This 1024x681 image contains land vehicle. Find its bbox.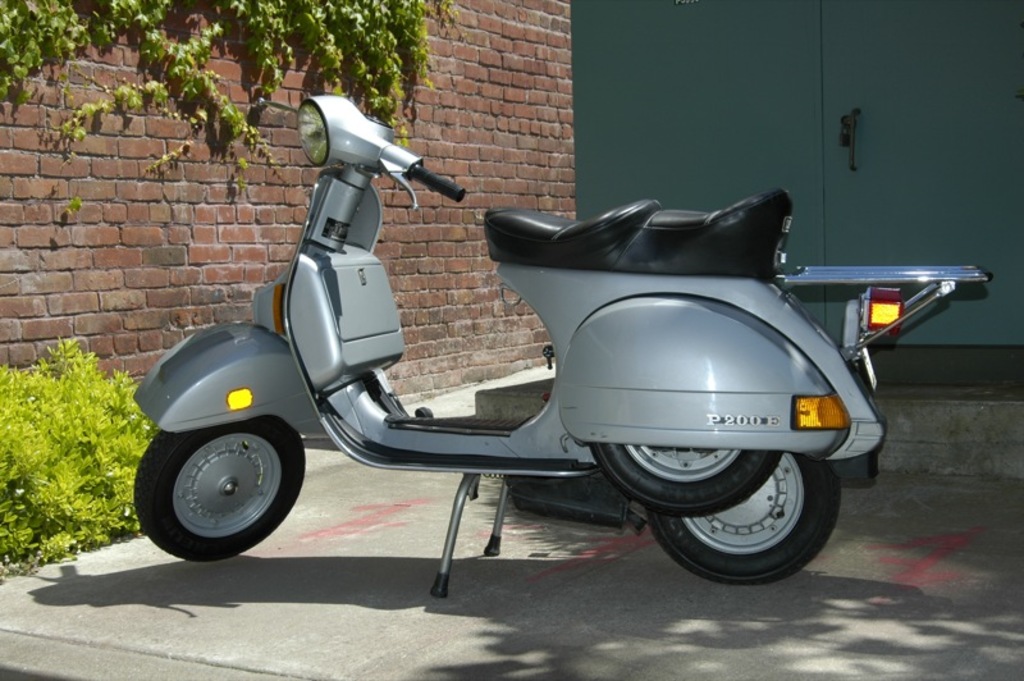
[left=146, top=106, right=929, bottom=635].
